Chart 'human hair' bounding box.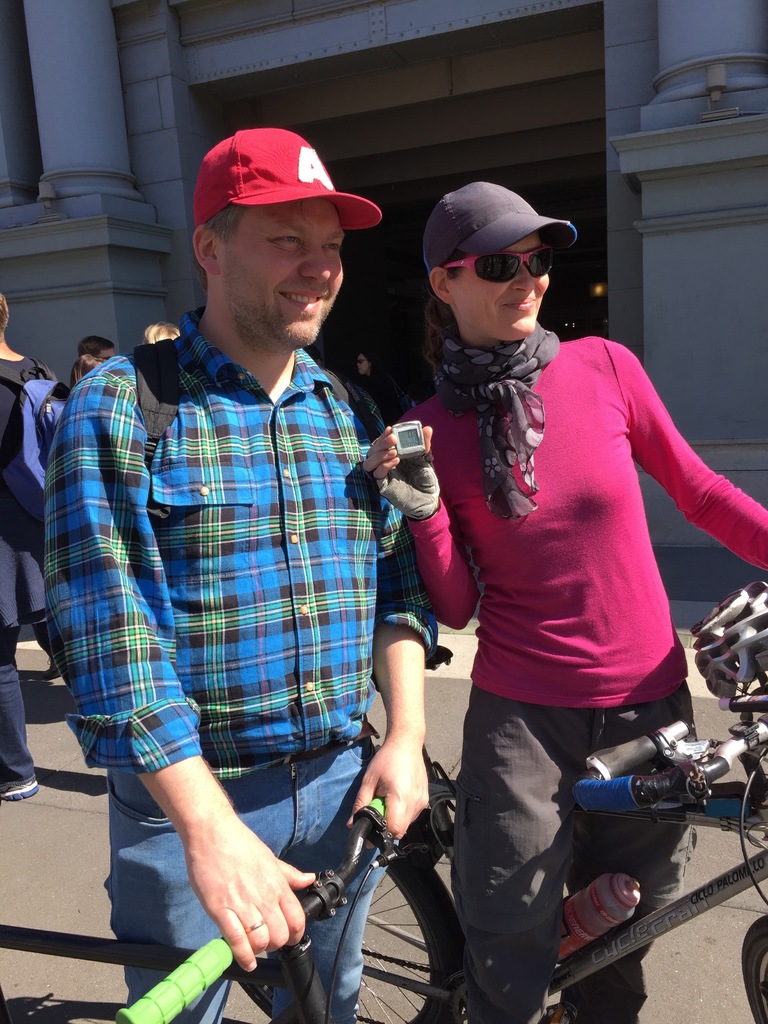
Charted: 444, 253, 468, 283.
